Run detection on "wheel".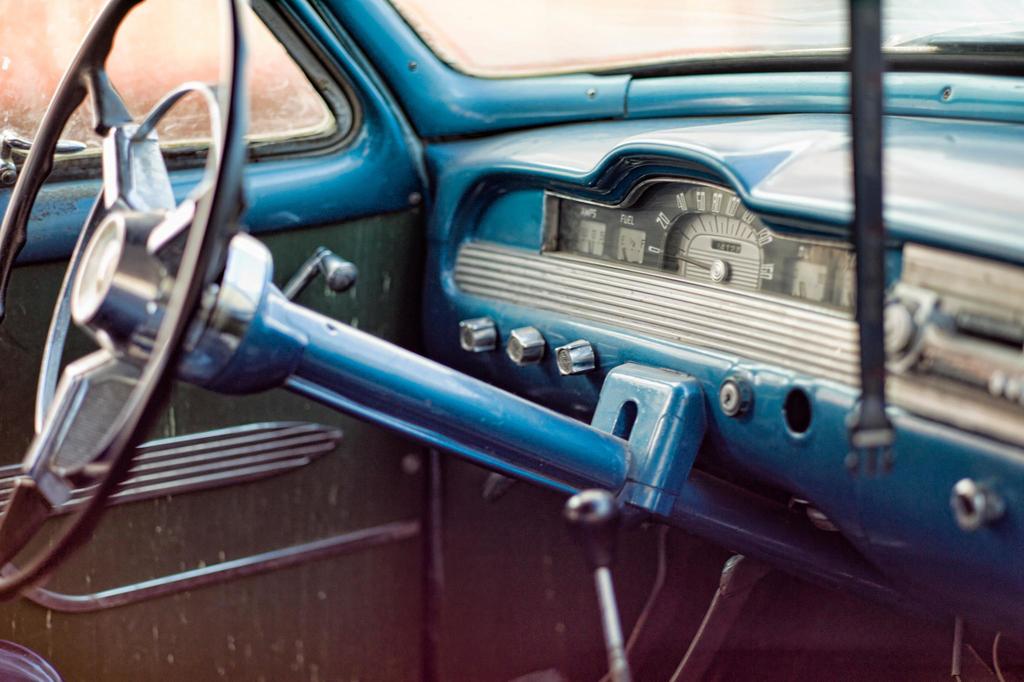
Result: 0 0 260 609.
